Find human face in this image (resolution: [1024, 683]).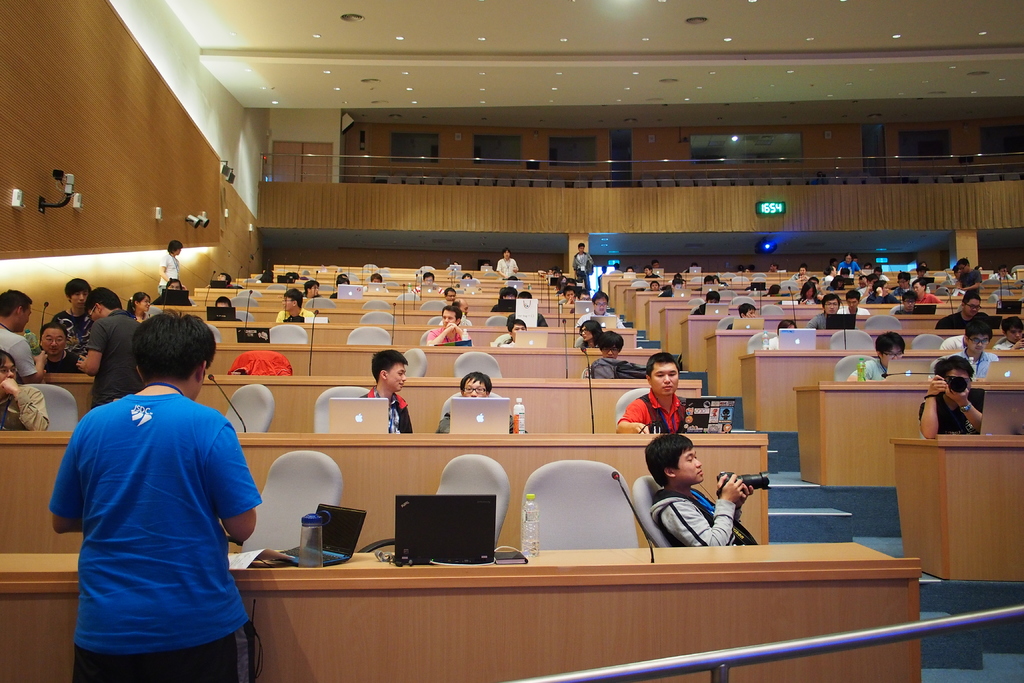
left=461, top=377, right=486, bottom=396.
